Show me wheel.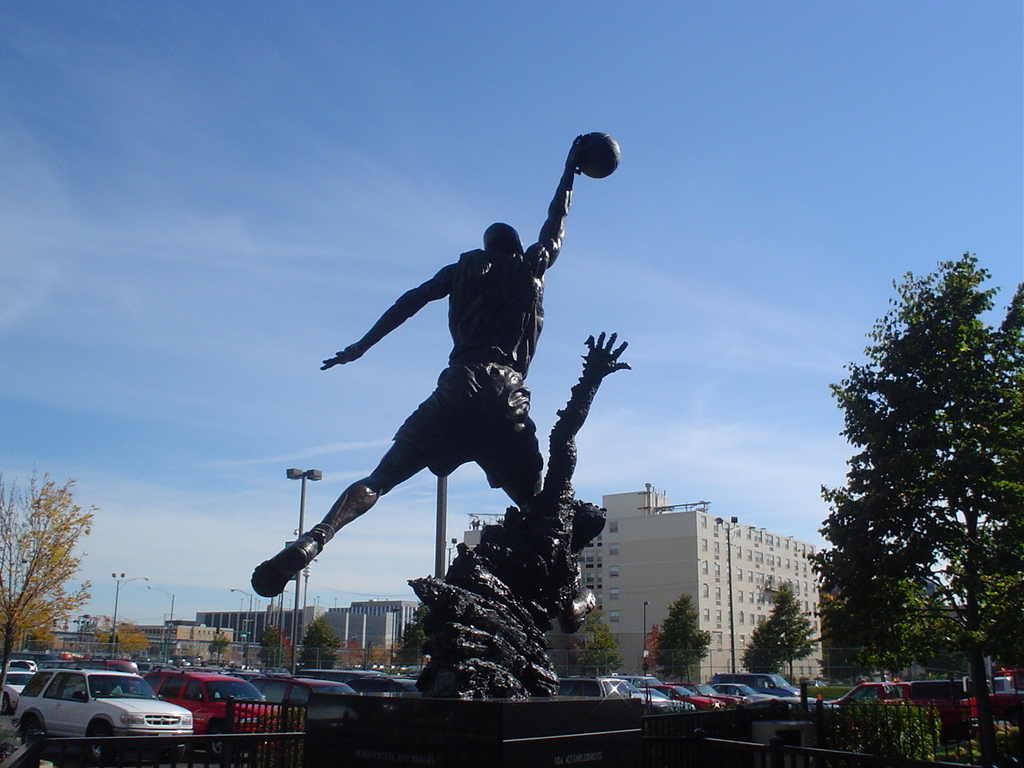
wheel is here: x1=206, y1=734, x2=224, y2=754.
